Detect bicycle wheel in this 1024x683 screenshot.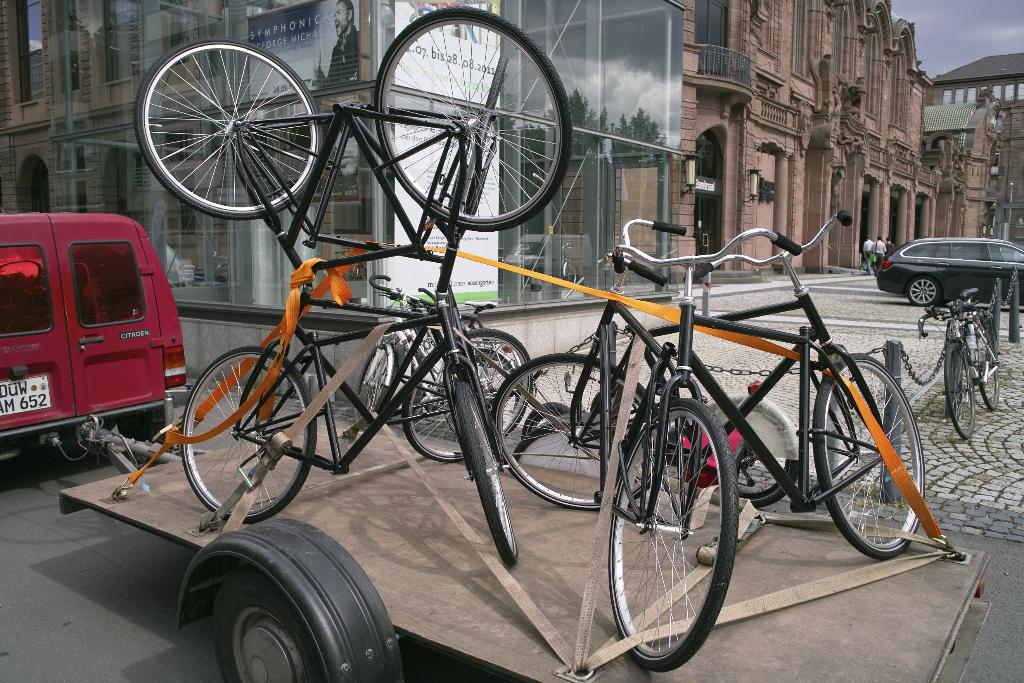
Detection: x1=815, y1=352, x2=925, y2=559.
